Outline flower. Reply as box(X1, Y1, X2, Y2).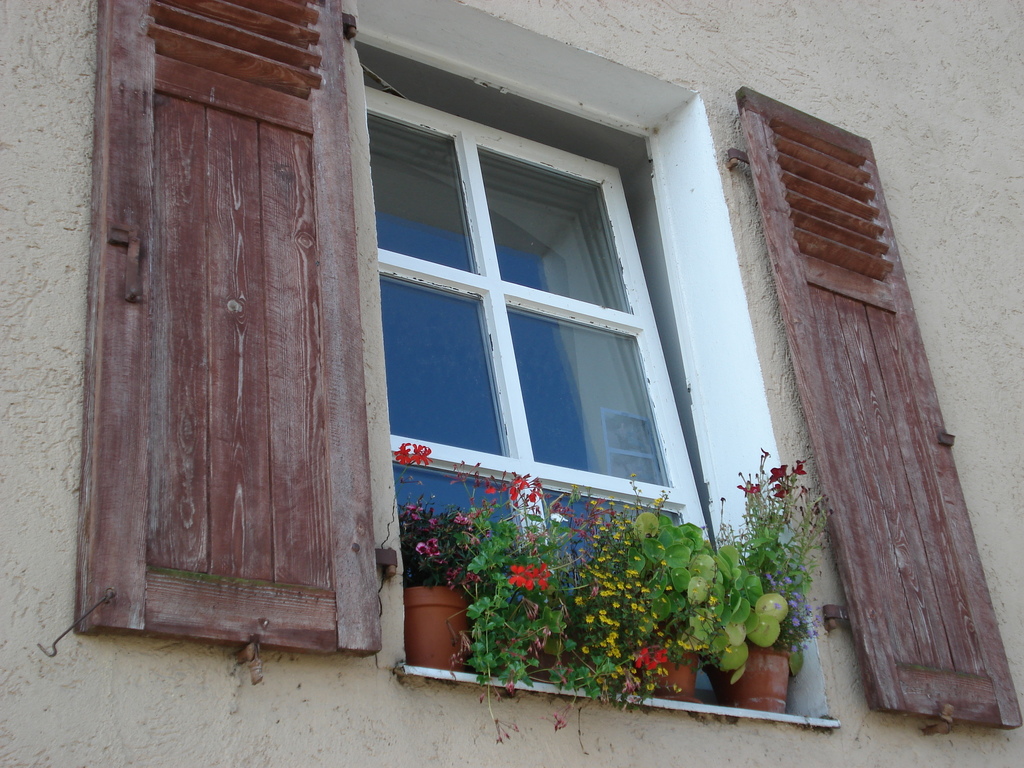
box(396, 437, 438, 471).
